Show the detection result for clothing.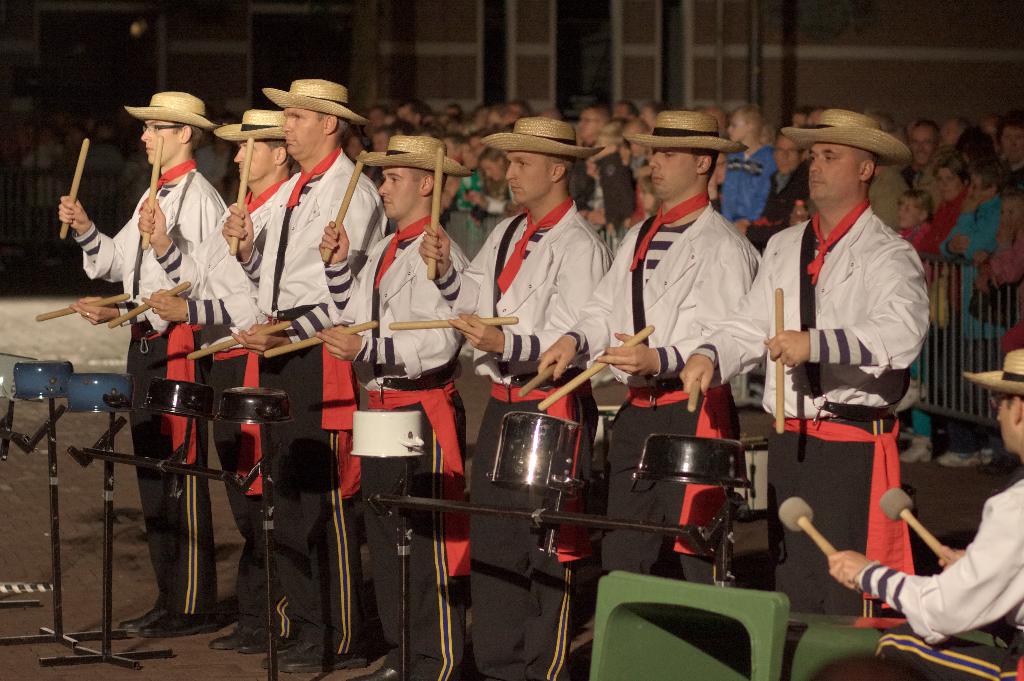
[570,188,760,675].
